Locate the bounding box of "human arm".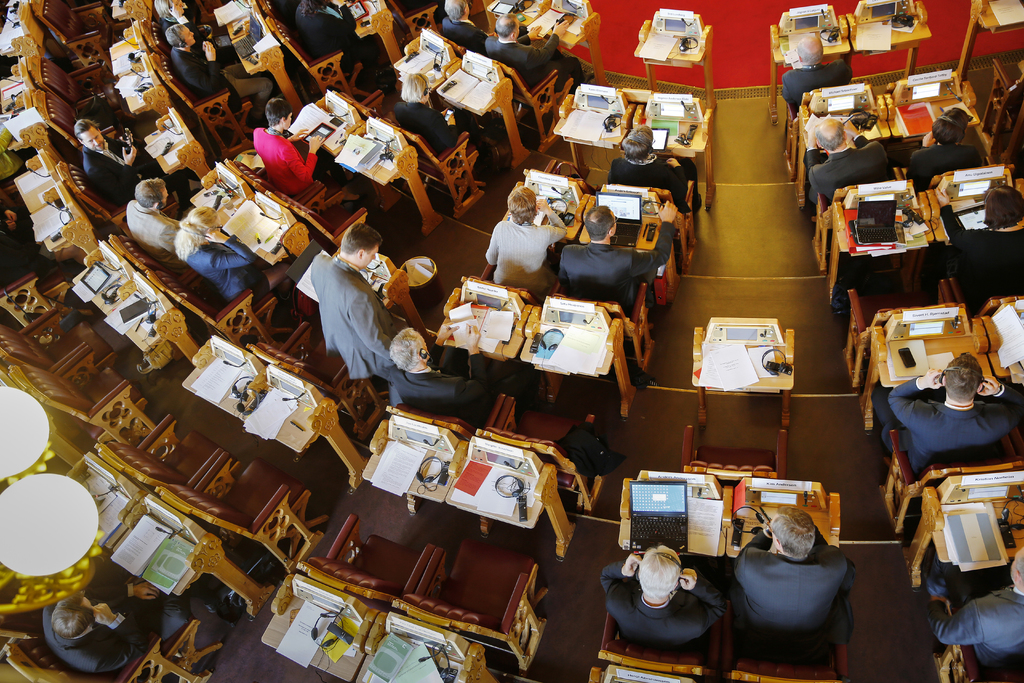
Bounding box: pyautogui.locateOnScreen(662, 157, 690, 210).
